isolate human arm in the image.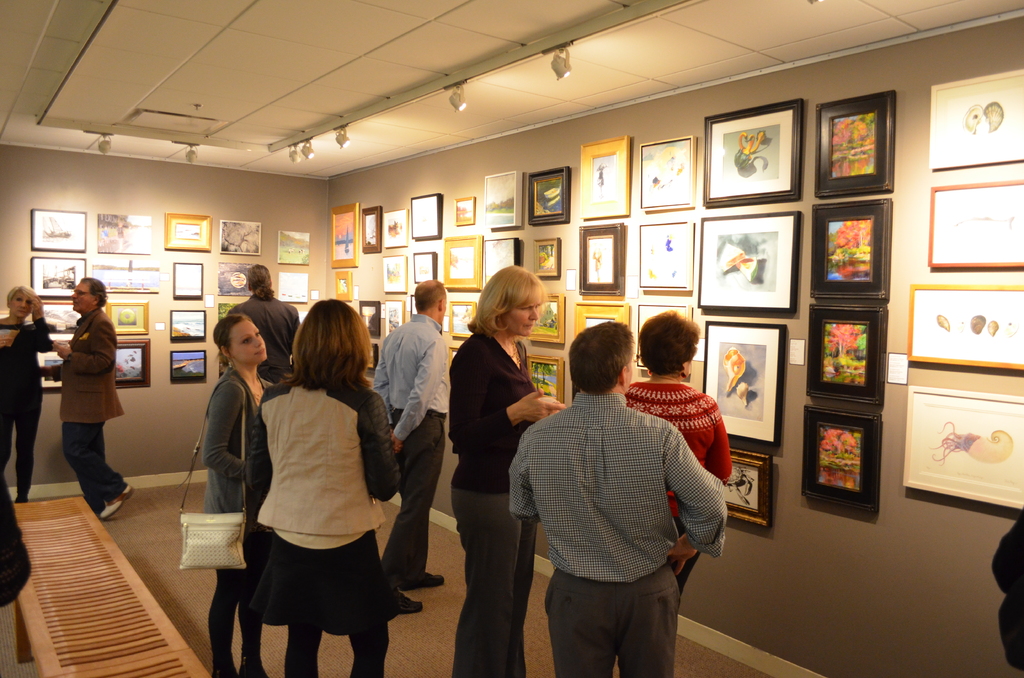
Isolated region: <region>665, 435, 722, 586</region>.
